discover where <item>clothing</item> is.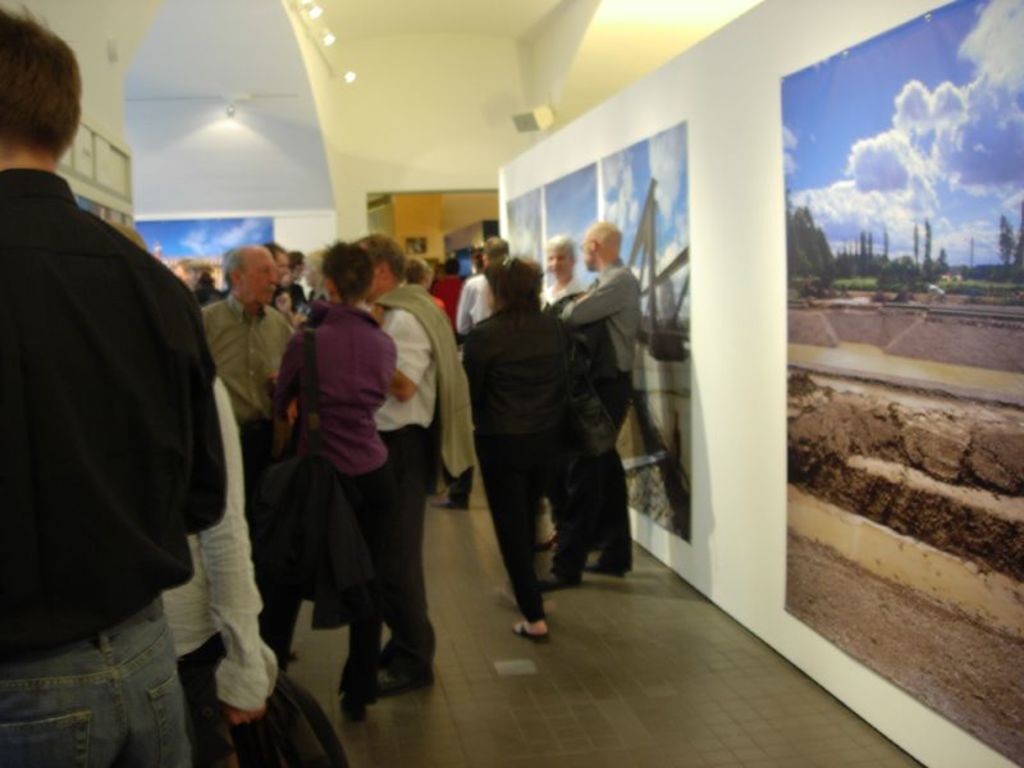
Discovered at crop(458, 303, 581, 626).
